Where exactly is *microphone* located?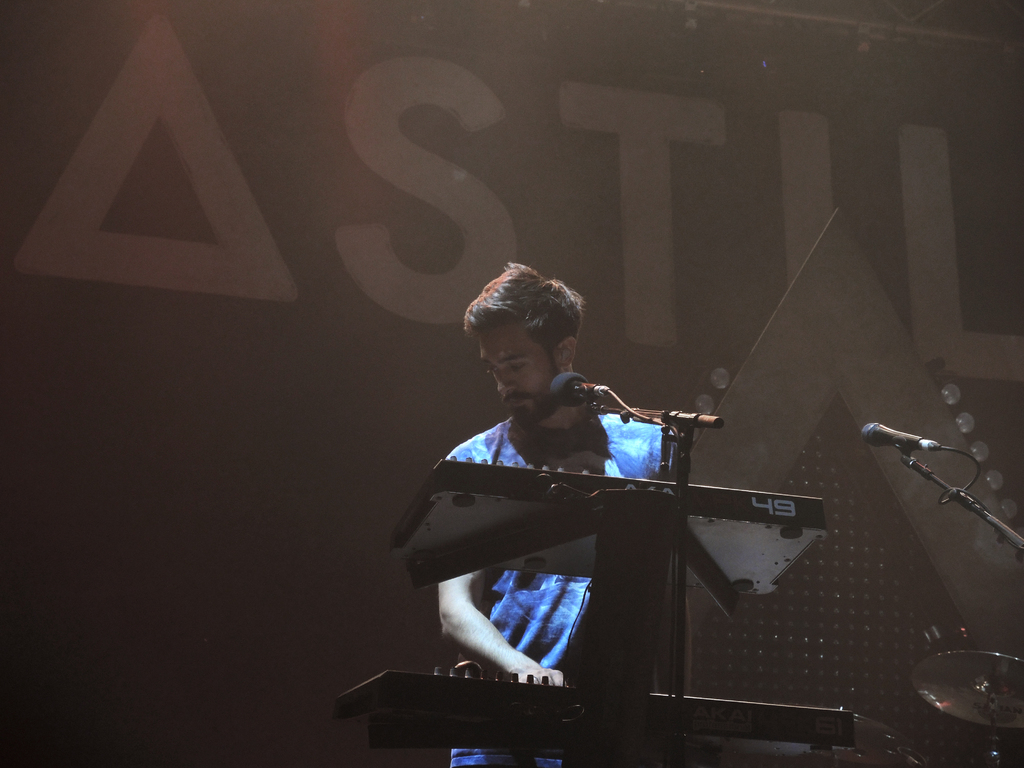
Its bounding box is x1=548, y1=374, x2=595, y2=402.
